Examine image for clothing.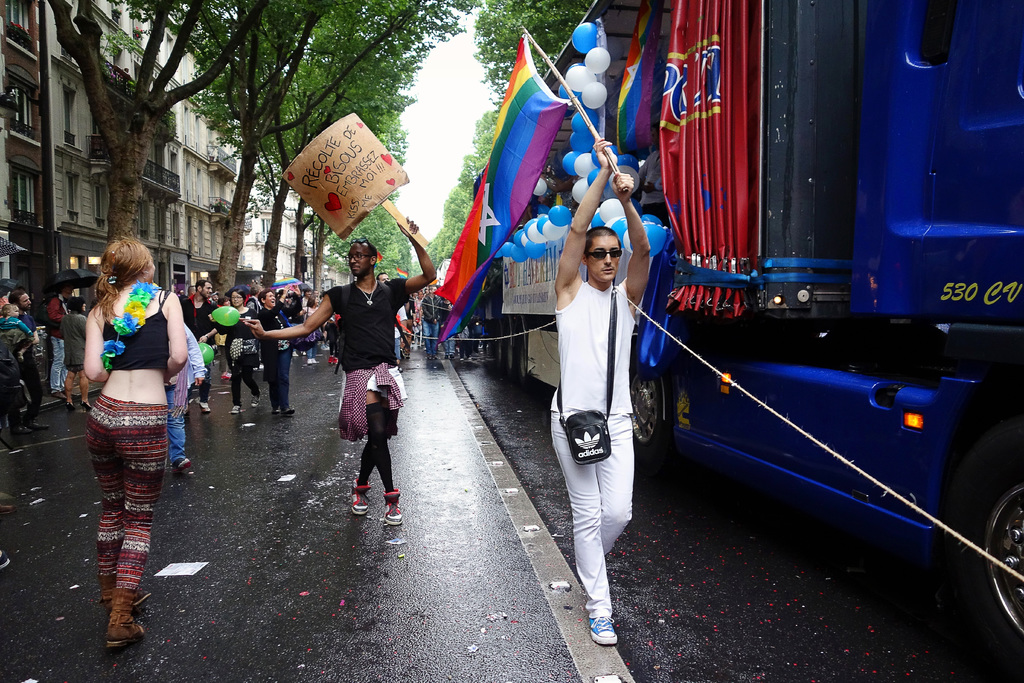
Examination result: 184:294:214:345.
